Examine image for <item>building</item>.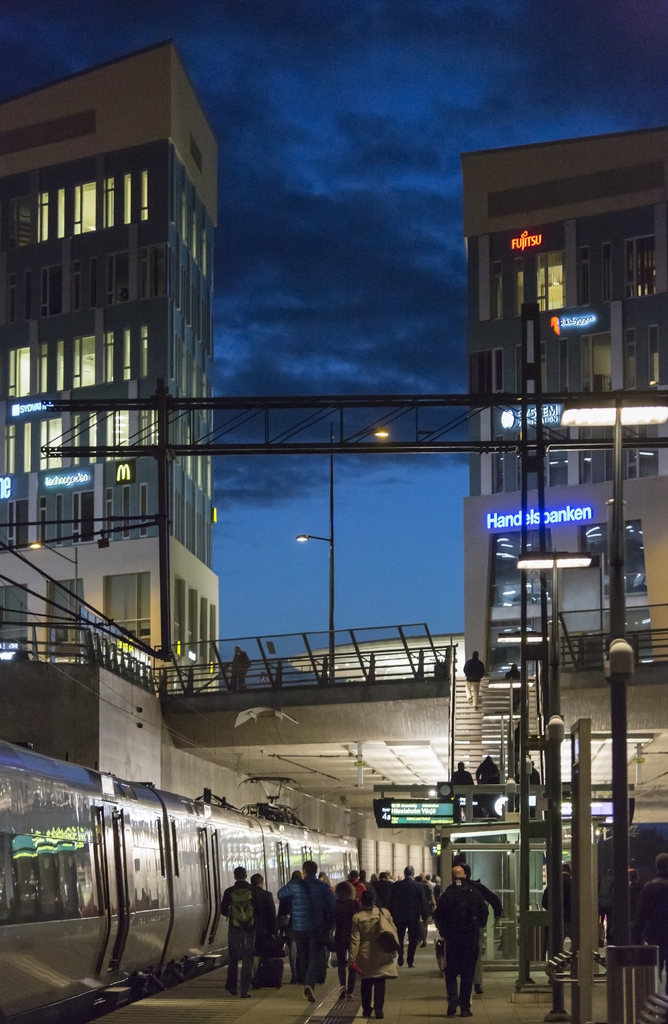
Examination result: box=[0, 23, 228, 700].
